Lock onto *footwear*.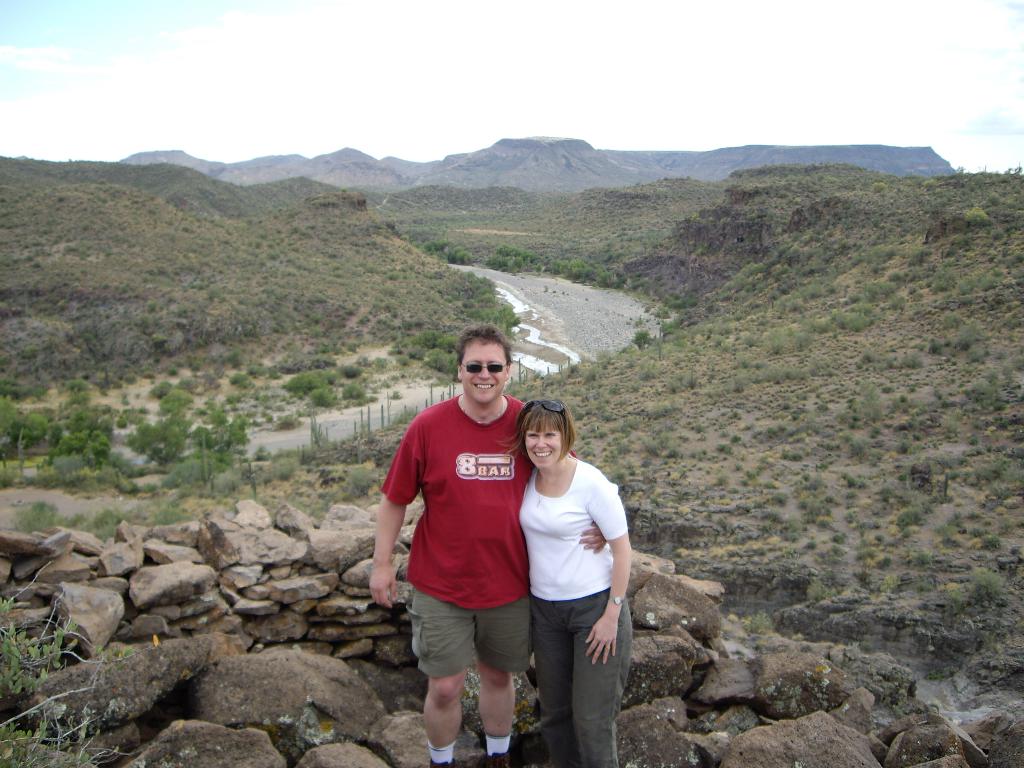
Locked: {"left": 488, "top": 749, "right": 513, "bottom": 767}.
